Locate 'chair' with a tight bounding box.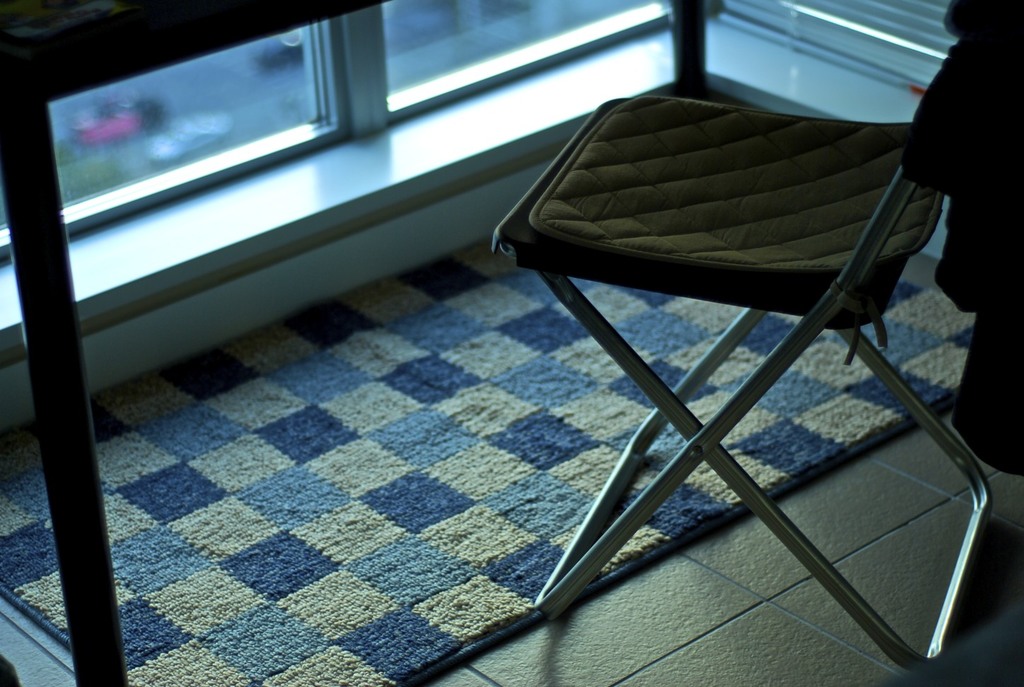
crop(433, 6, 1010, 660).
